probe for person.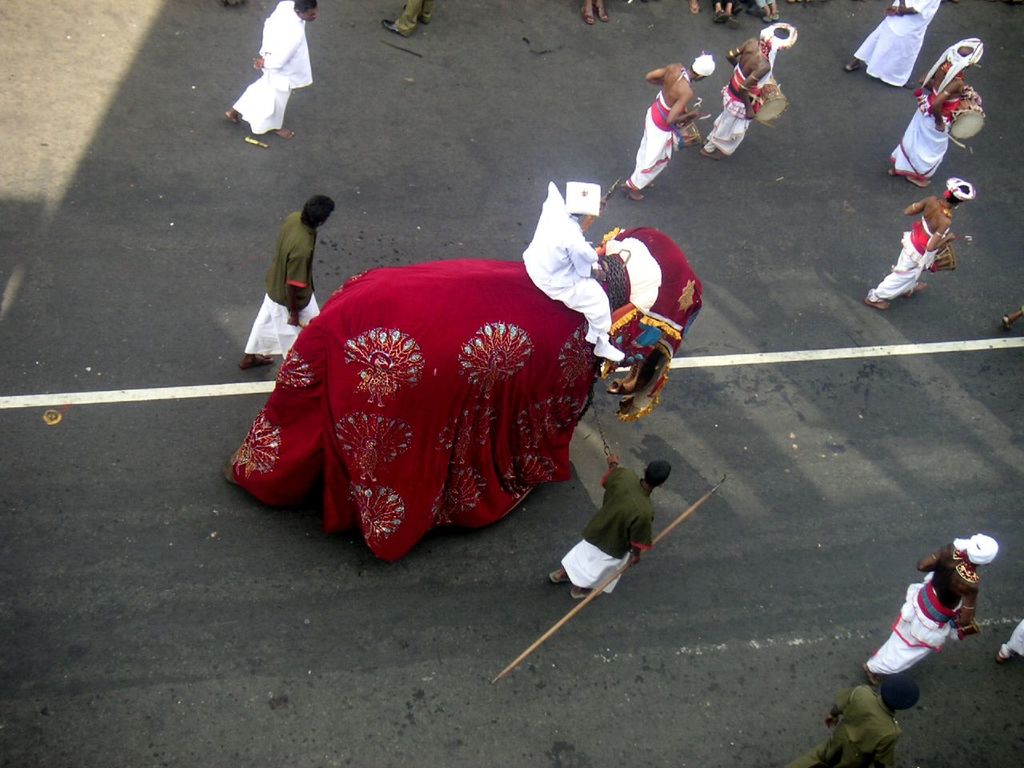
Probe result: bbox=(775, 672, 925, 767).
